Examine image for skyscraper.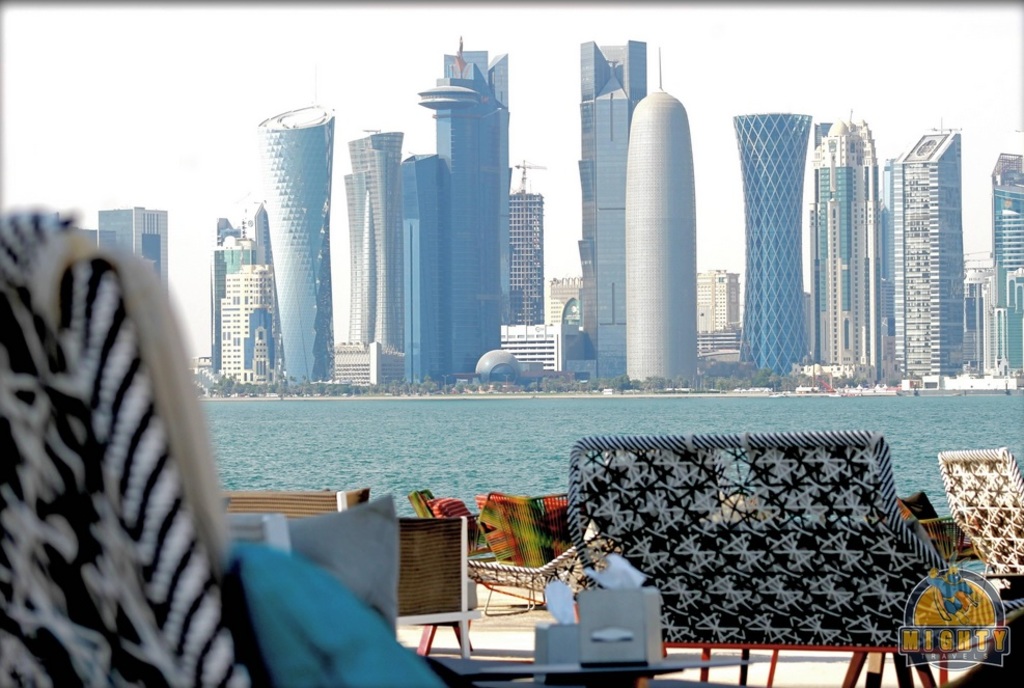
Examination result: 545/271/583/328.
